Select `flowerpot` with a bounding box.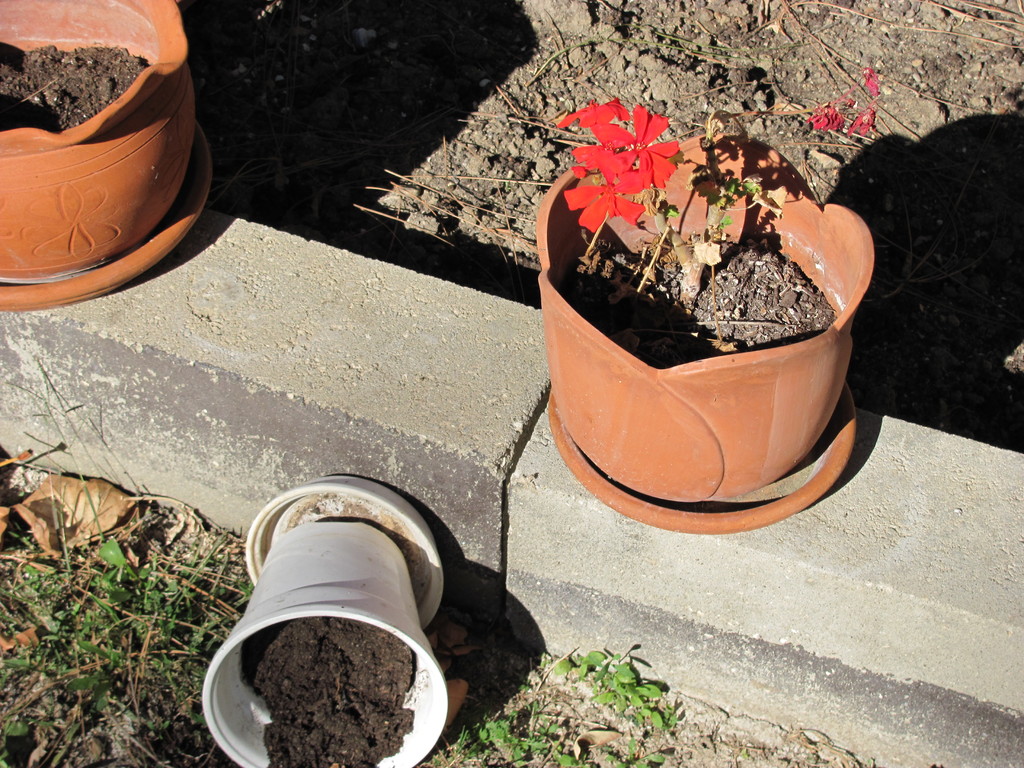
(543,132,876,507).
